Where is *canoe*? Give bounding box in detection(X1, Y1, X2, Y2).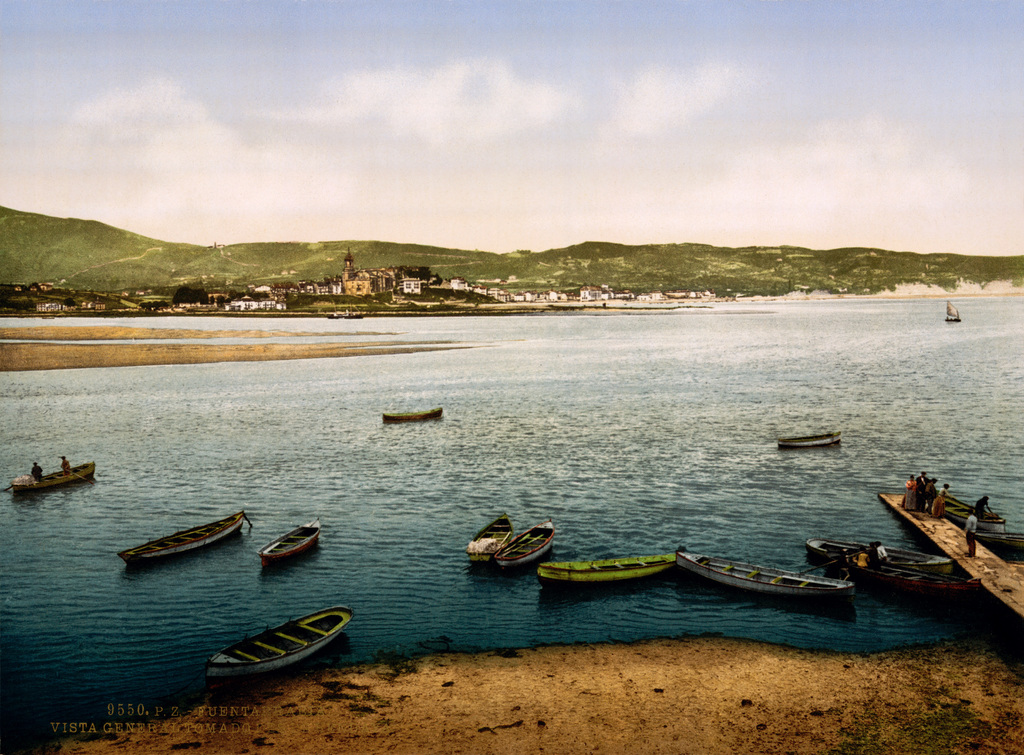
detection(677, 546, 857, 601).
